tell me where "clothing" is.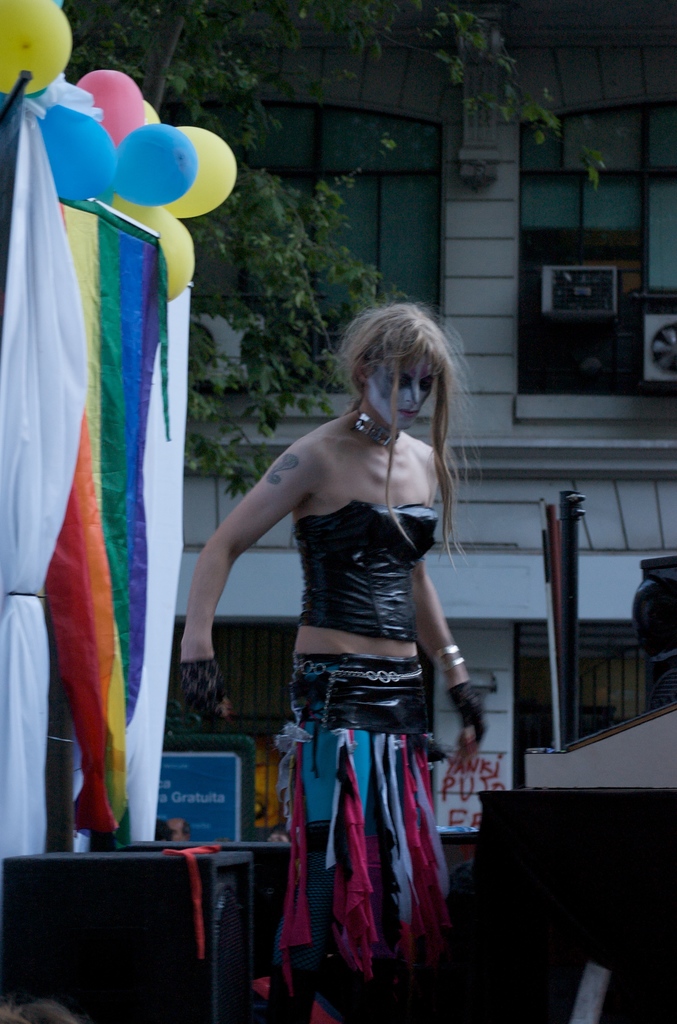
"clothing" is at {"left": 287, "top": 490, "right": 439, "bottom": 640}.
